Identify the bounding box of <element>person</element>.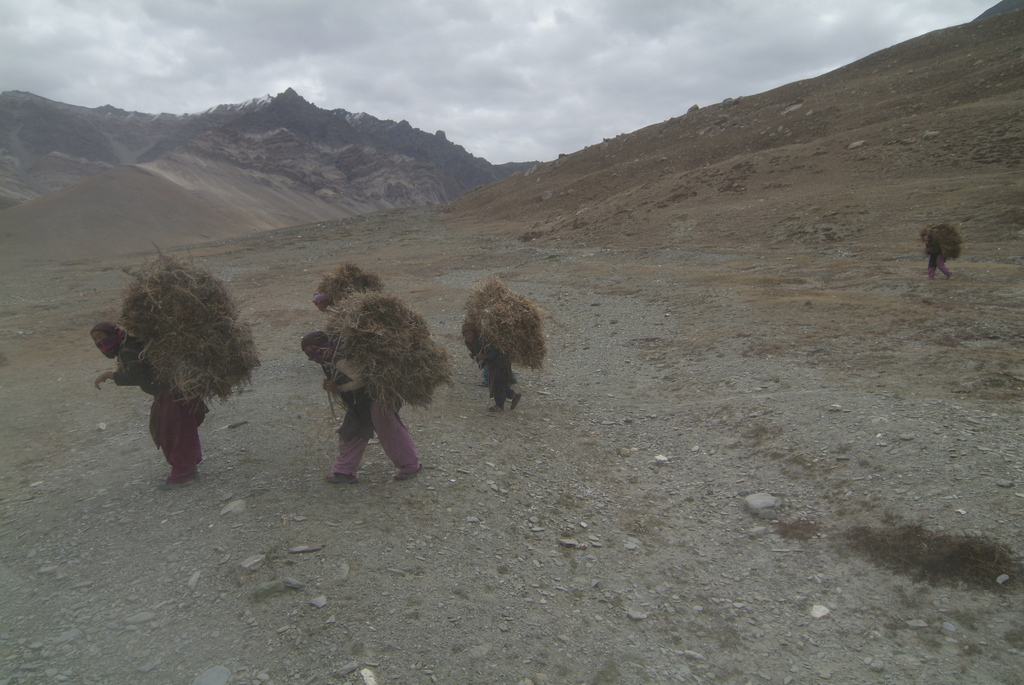
{"left": 461, "top": 325, "right": 525, "bottom": 414}.
